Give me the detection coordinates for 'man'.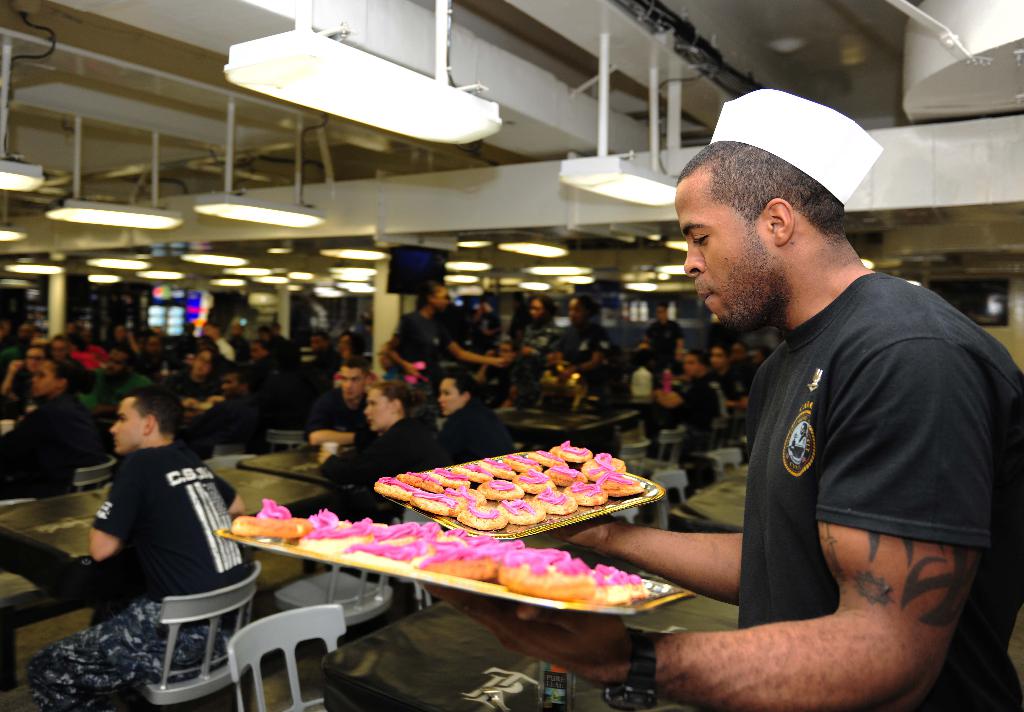
locate(24, 387, 259, 711).
